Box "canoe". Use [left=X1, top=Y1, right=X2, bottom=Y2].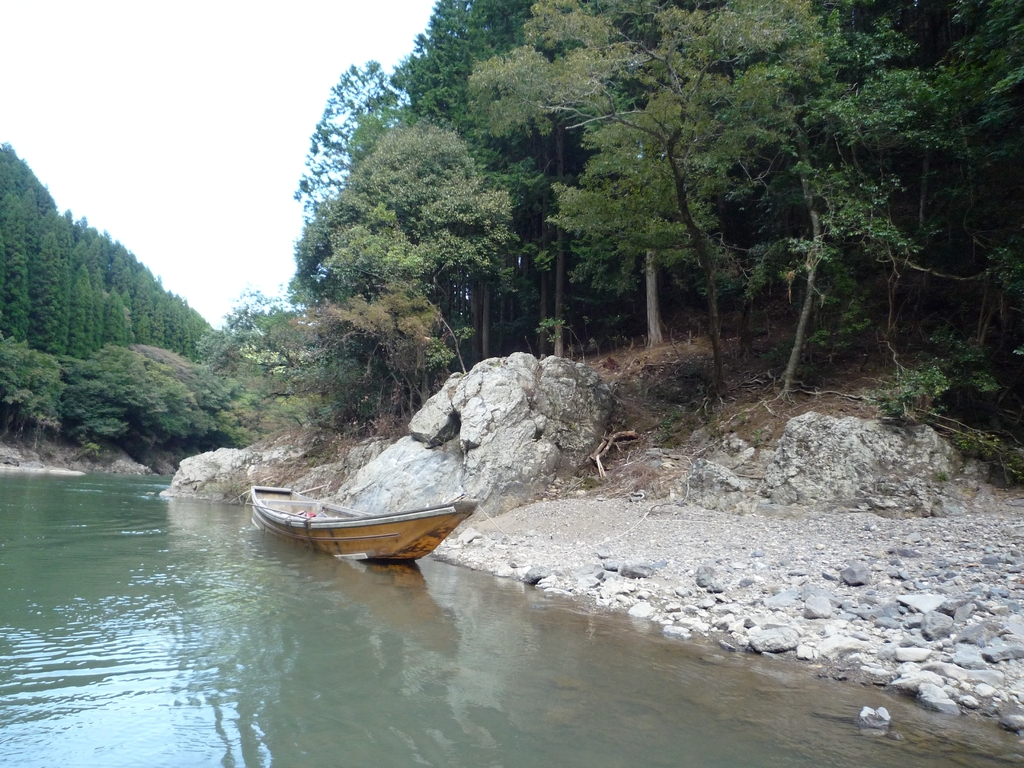
[left=251, top=477, right=469, bottom=562].
